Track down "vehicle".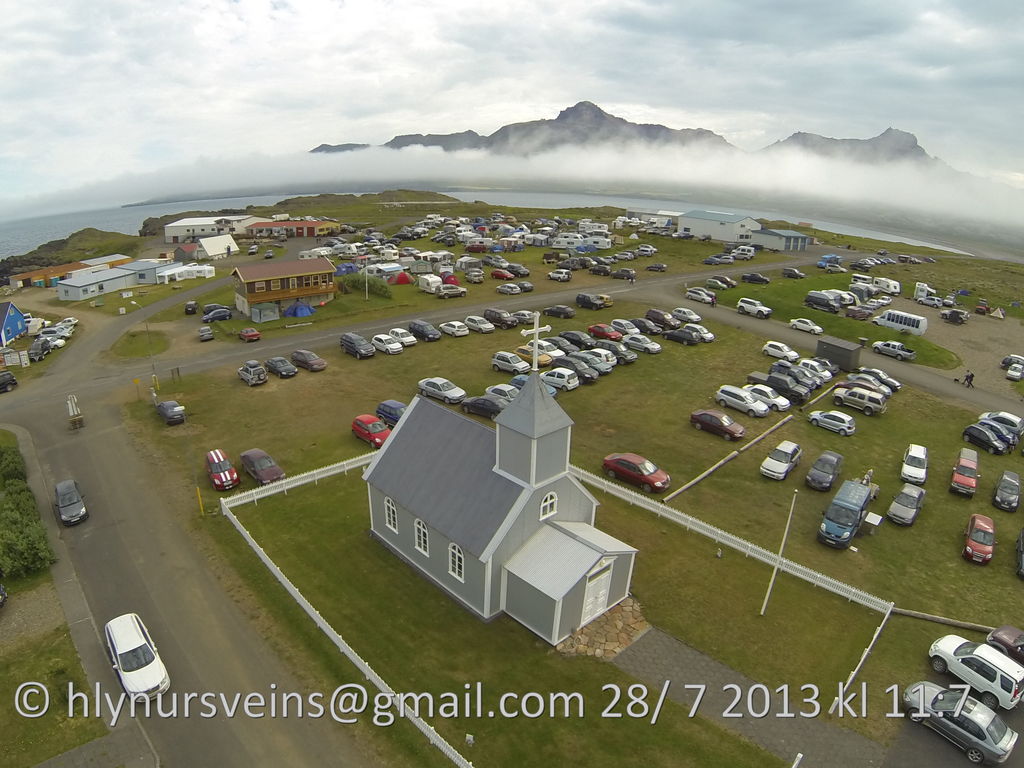
Tracked to [811,358,837,378].
